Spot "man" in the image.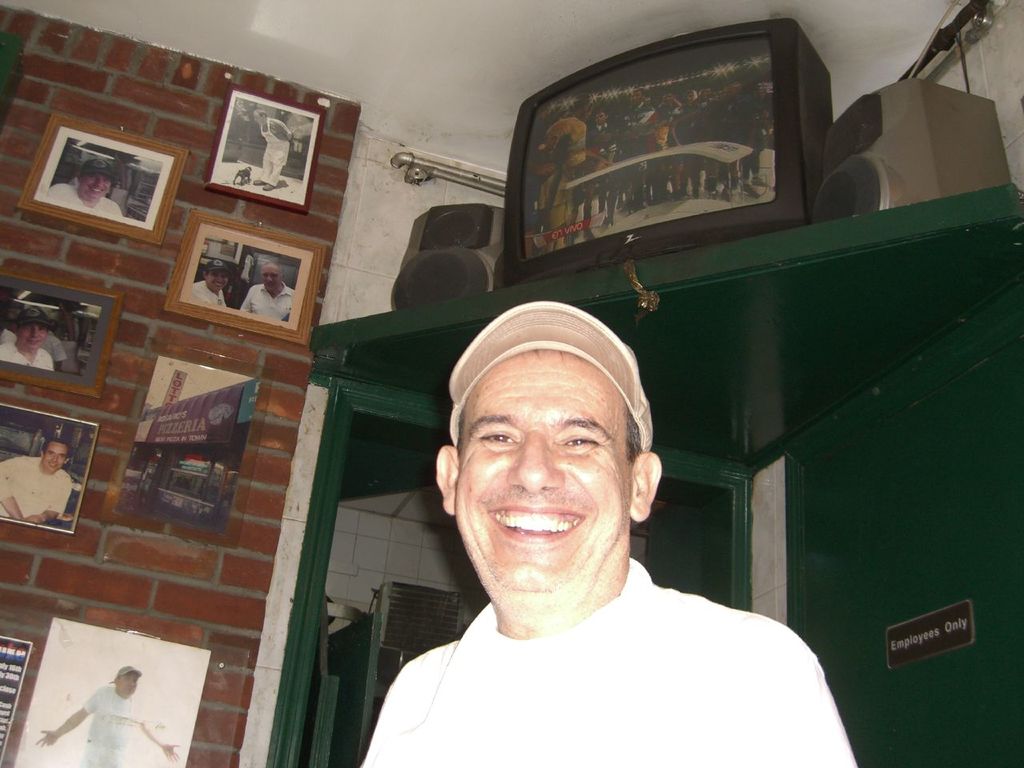
"man" found at detection(34, 670, 183, 767).
